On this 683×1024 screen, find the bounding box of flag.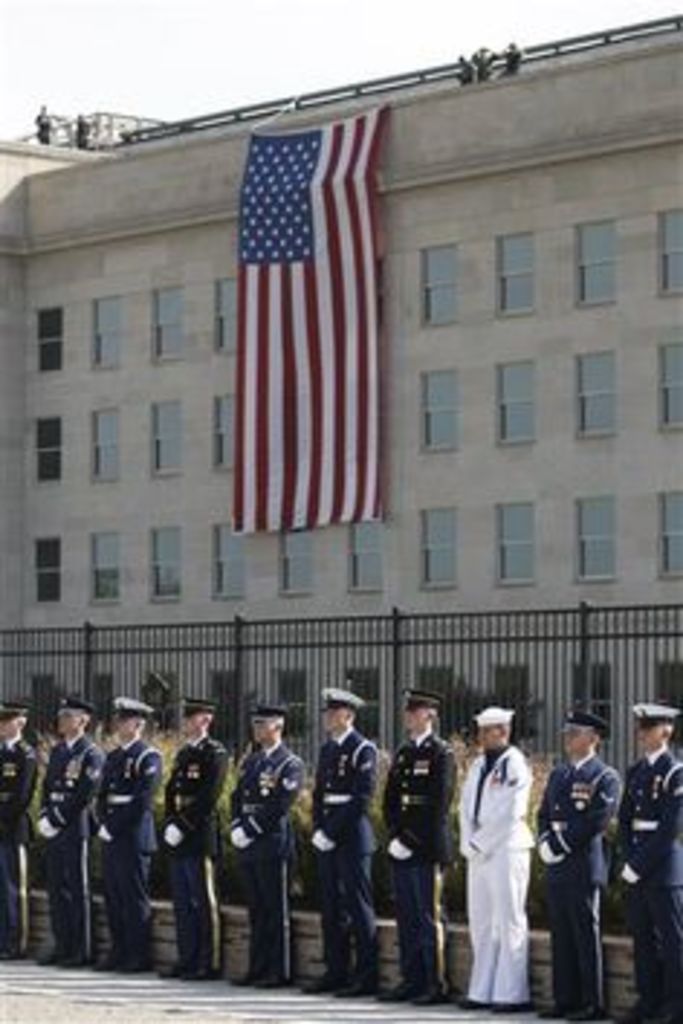
Bounding box: [left=217, top=145, right=391, bottom=555].
